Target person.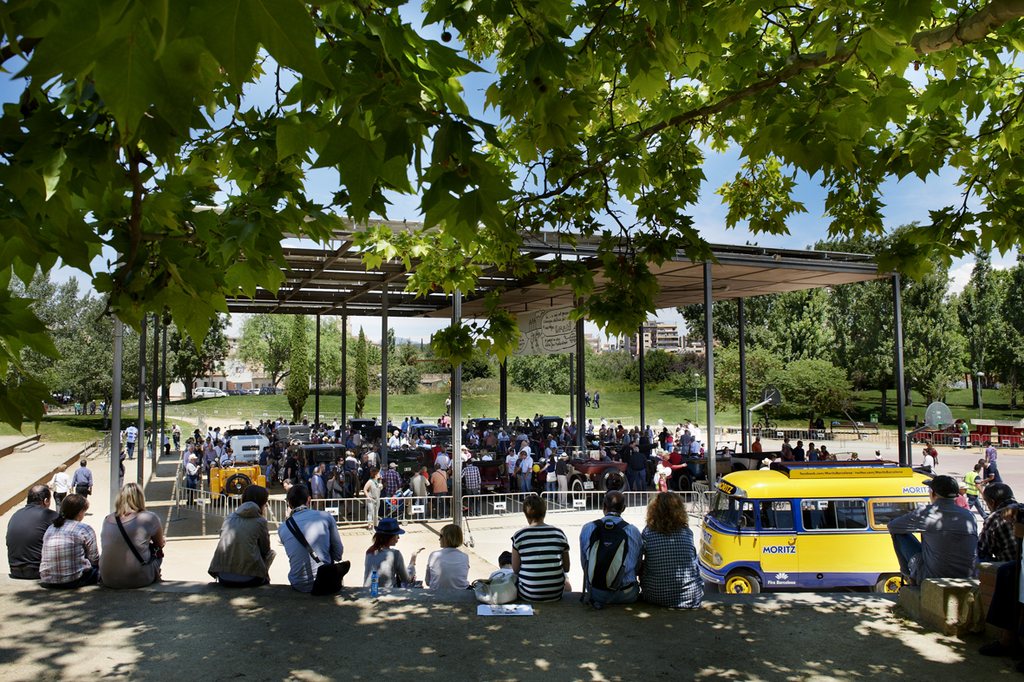
Target region: region(99, 480, 166, 589).
